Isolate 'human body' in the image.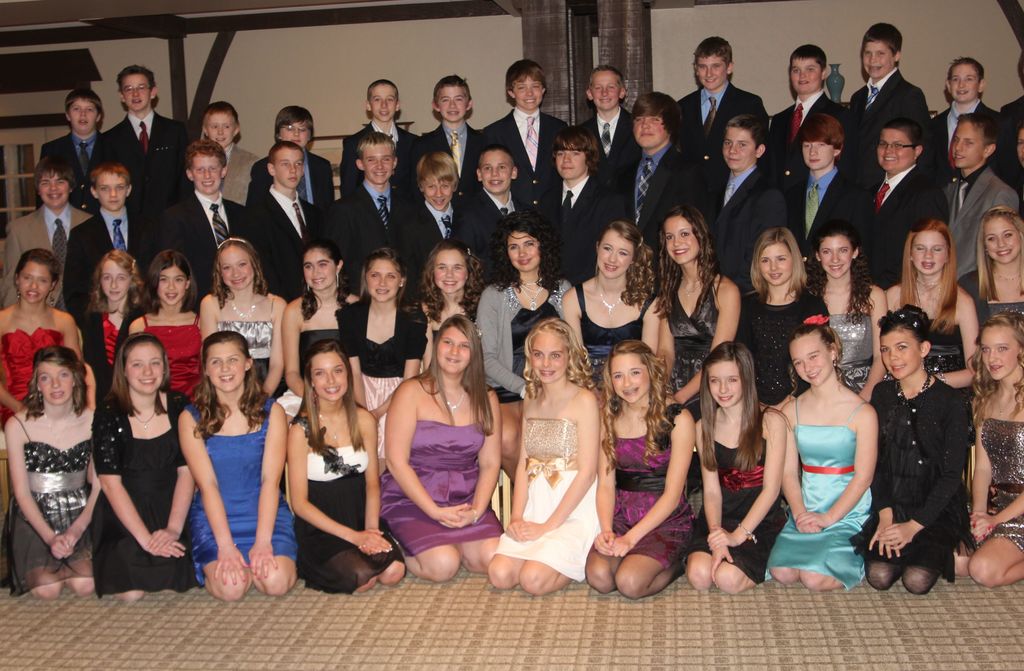
Isolated region: <box>742,228,829,410</box>.
